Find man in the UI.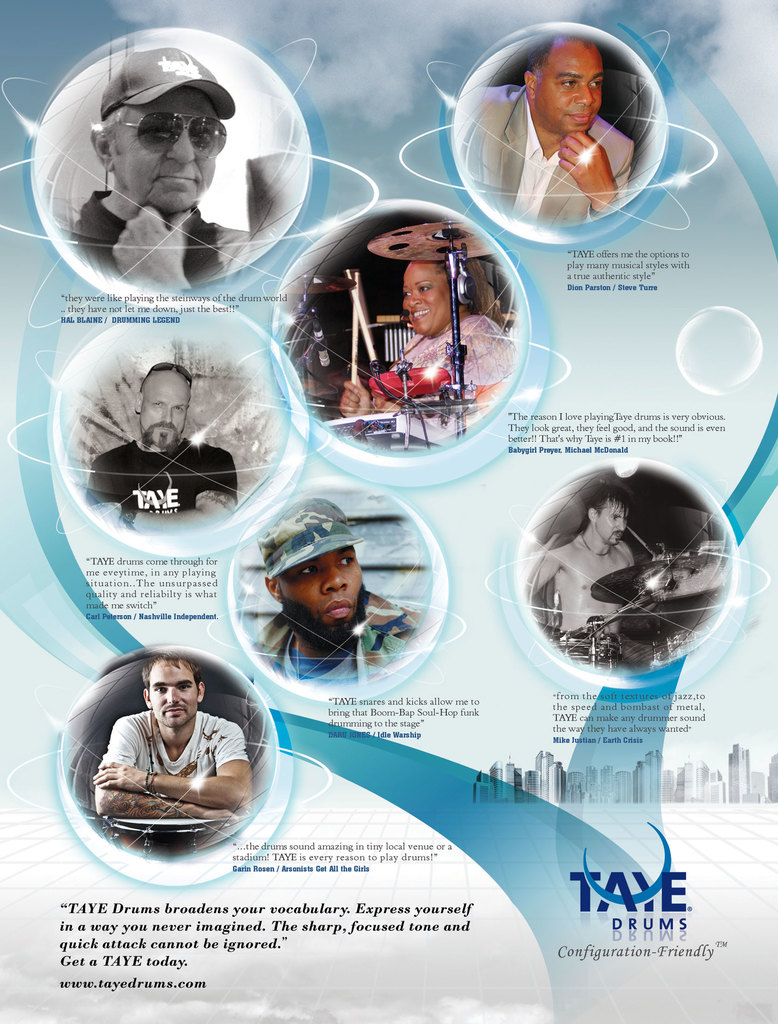
UI element at (left=253, top=497, right=420, bottom=690).
